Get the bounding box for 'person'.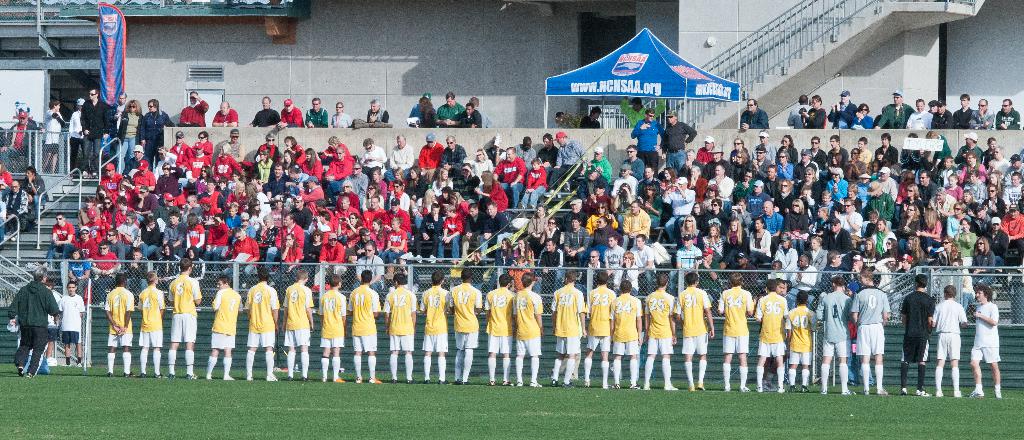
{"x1": 120, "y1": 212, "x2": 143, "y2": 244}.
